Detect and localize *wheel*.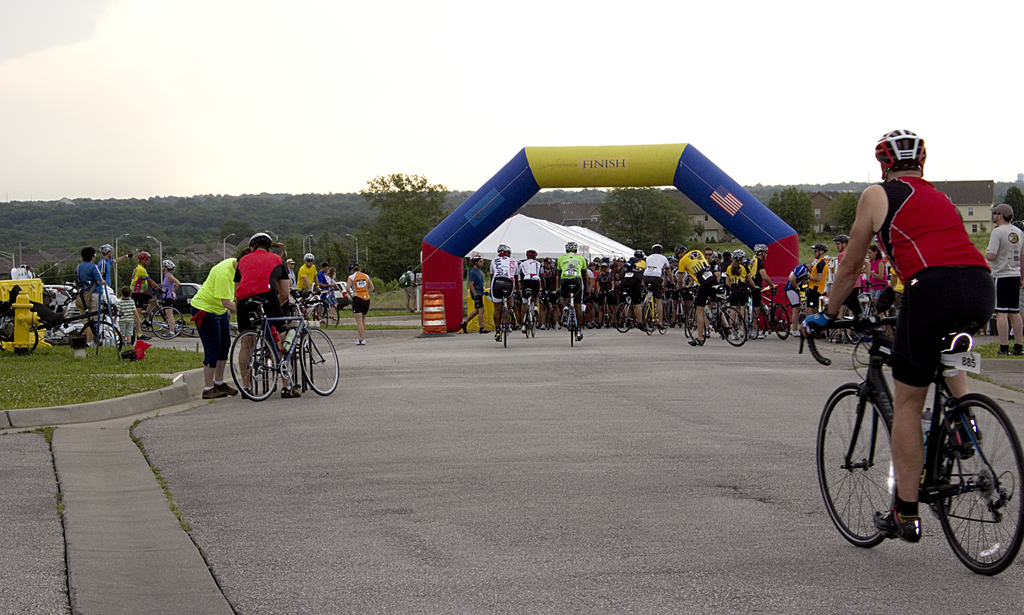
Localized at 777:303:803:336.
